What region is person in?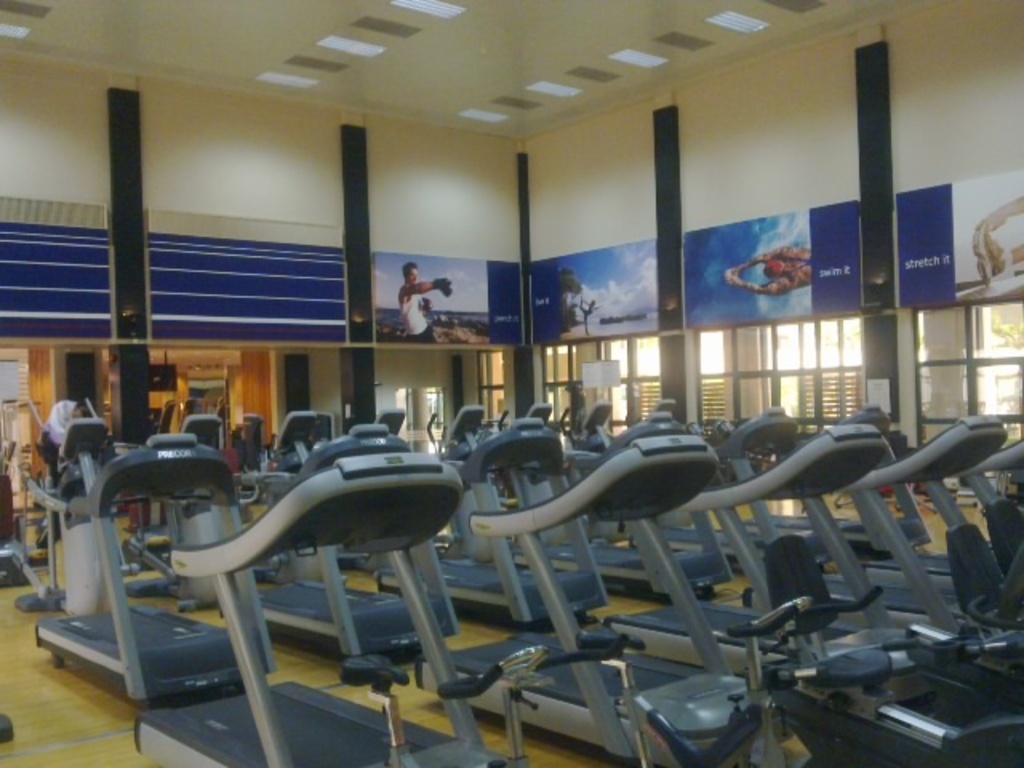
box(395, 264, 453, 342).
